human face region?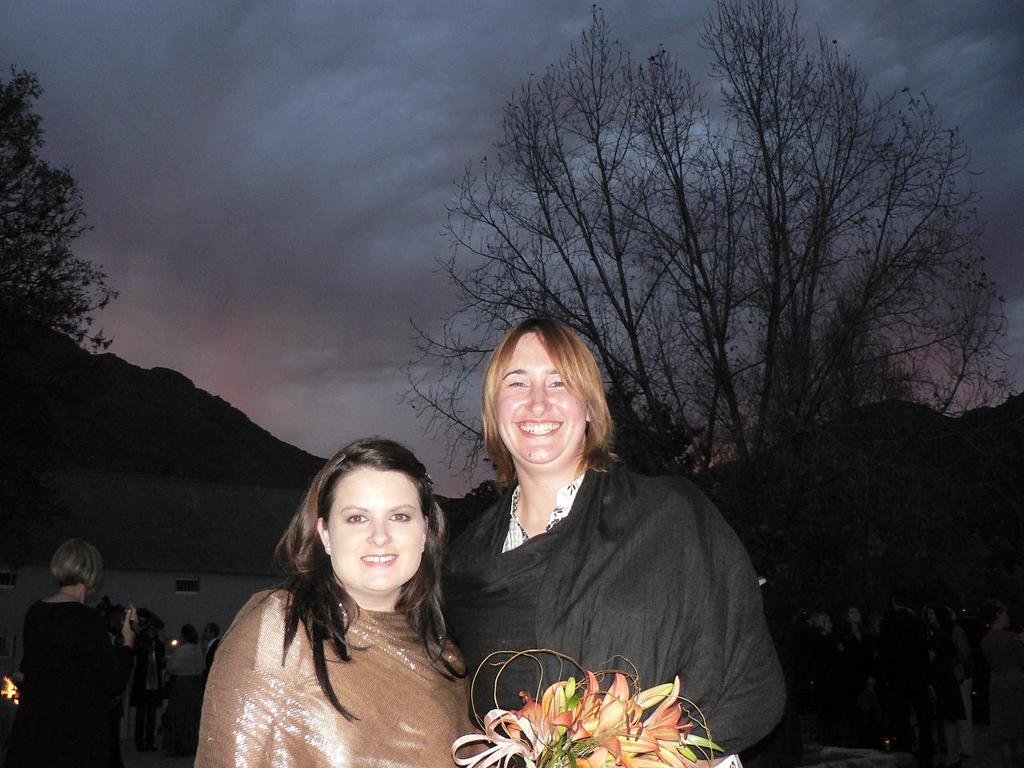
bbox=[326, 458, 438, 602]
